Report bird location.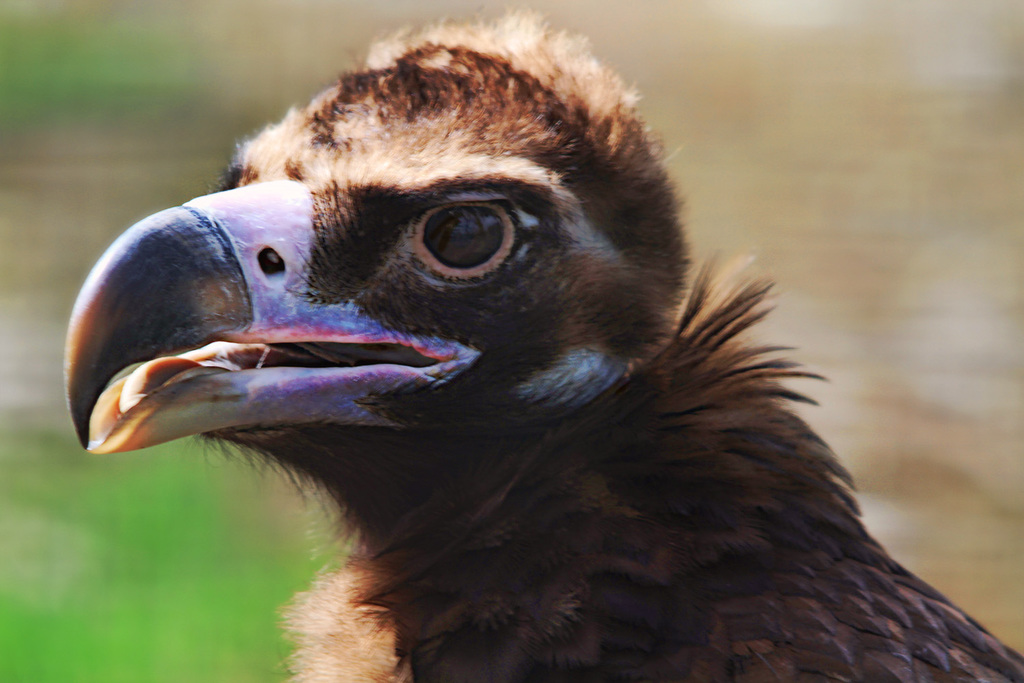
Report: region(83, 40, 998, 676).
